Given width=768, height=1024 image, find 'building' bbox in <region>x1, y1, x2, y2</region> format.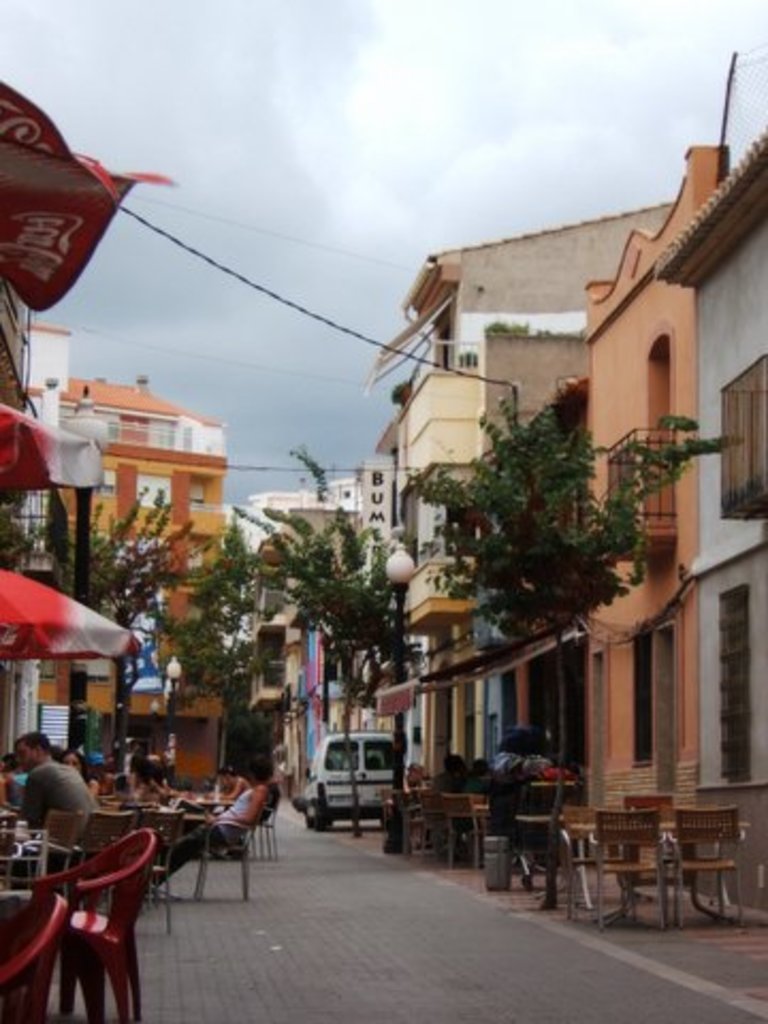
<region>655, 130, 766, 922</region>.
